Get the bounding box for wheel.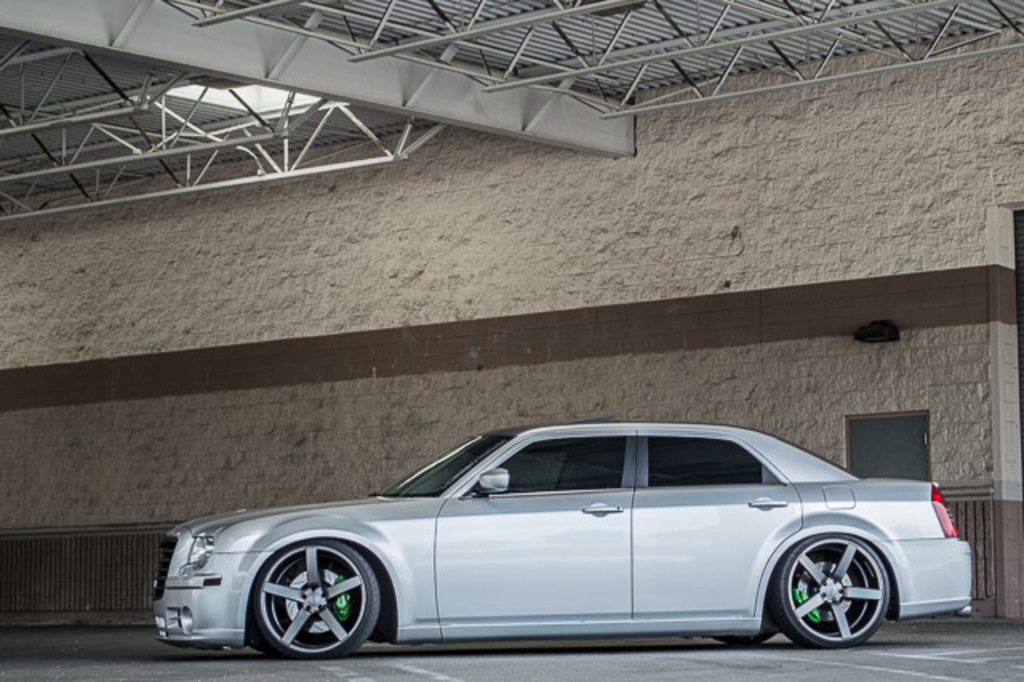
240:538:378:661.
